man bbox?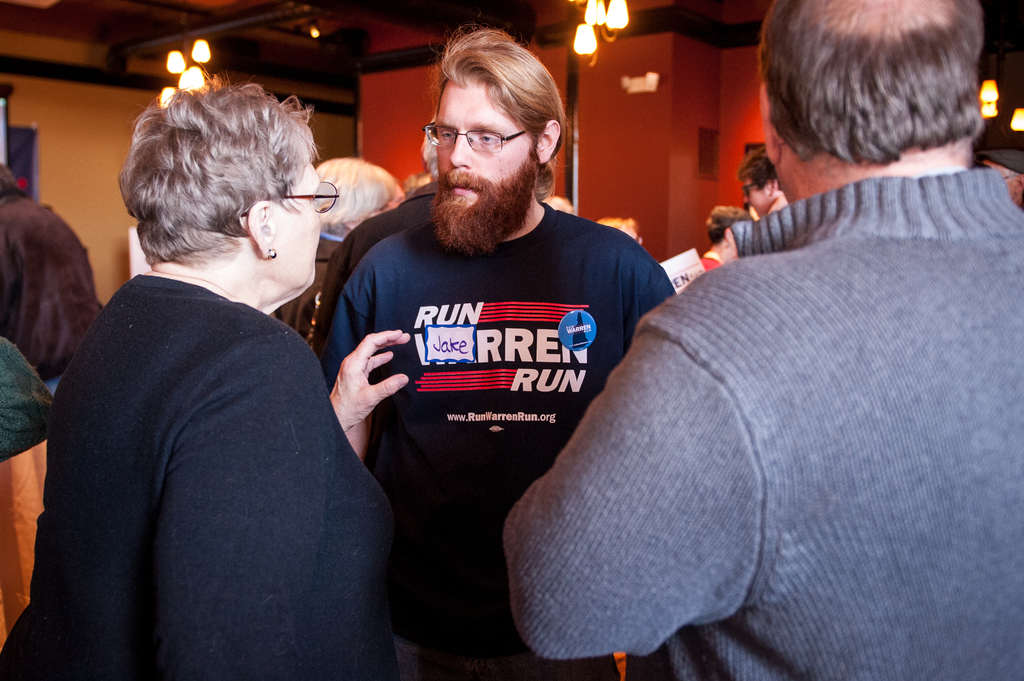
[left=505, top=0, right=1023, bottom=680]
